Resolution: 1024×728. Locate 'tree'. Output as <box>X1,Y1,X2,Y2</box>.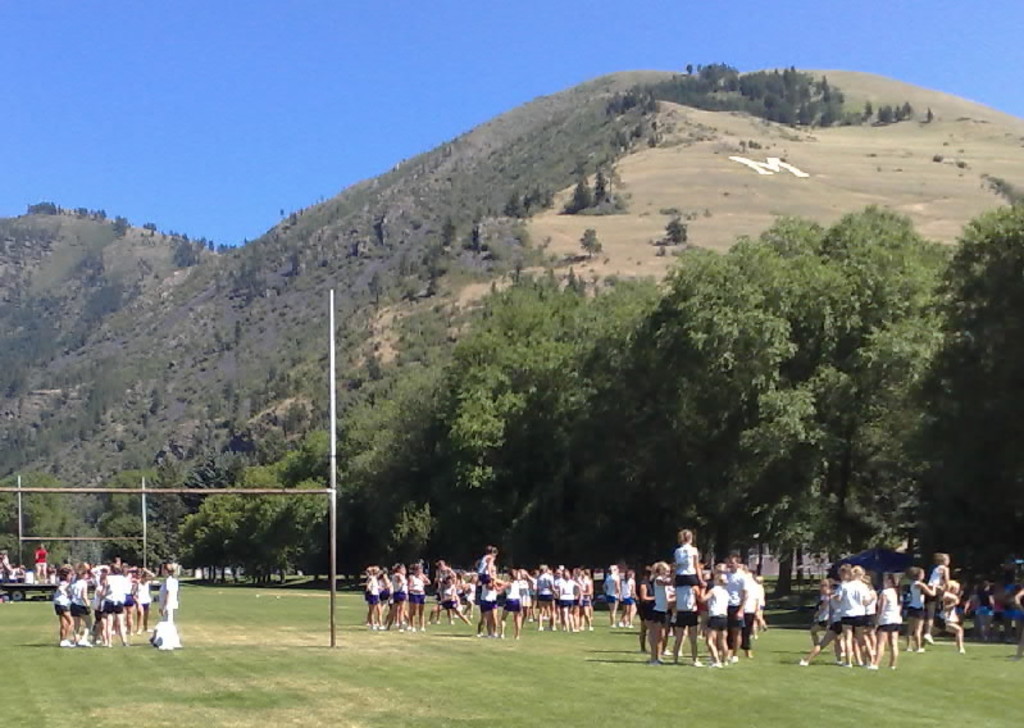
<box>106,510,205,587</box>.
